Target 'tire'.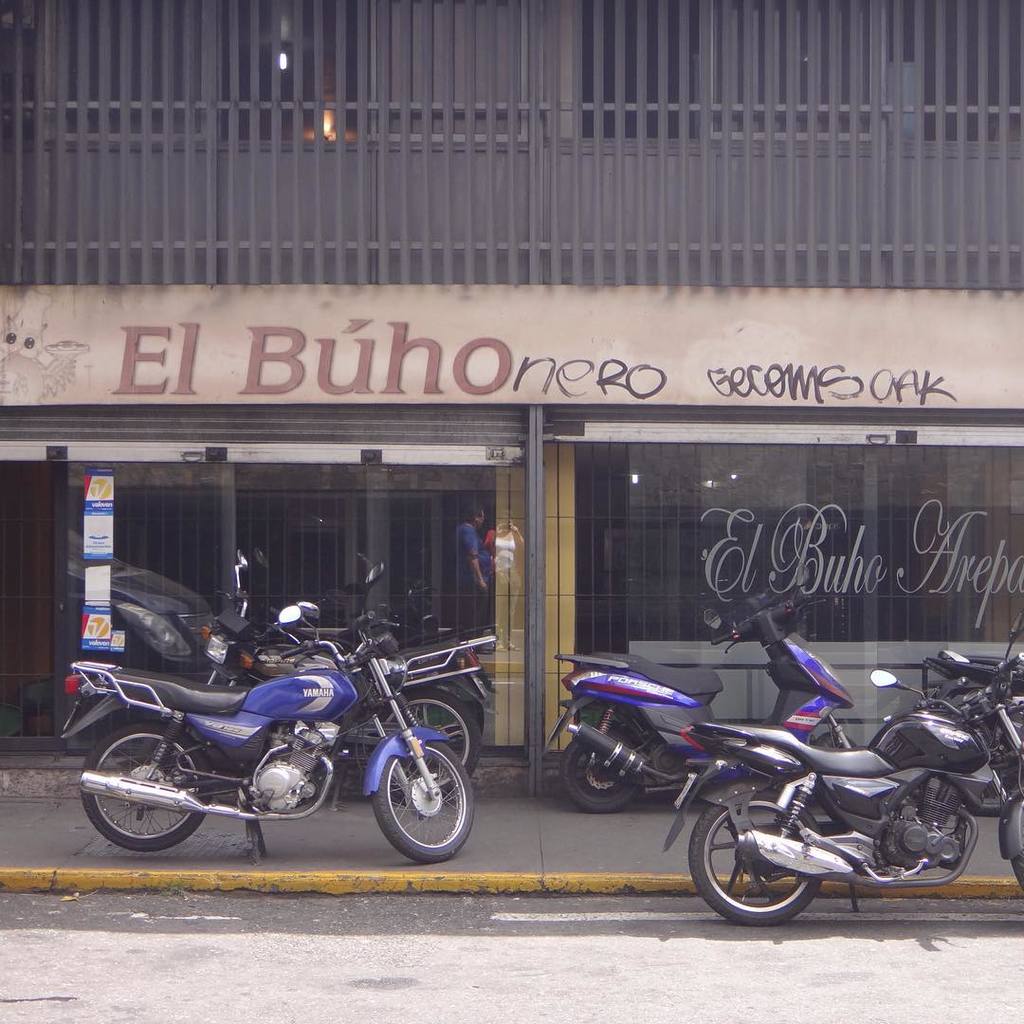
Target region: BBox(682, 767, 831, 924).
